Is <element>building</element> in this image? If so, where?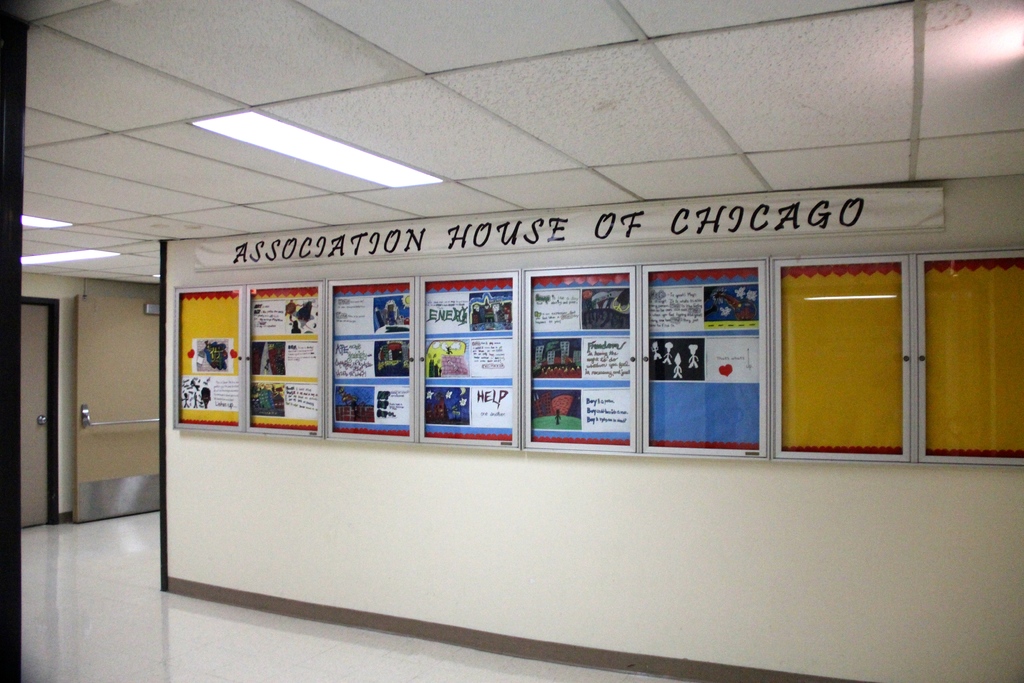
Yes, at 0, 0, 1023, 682.
